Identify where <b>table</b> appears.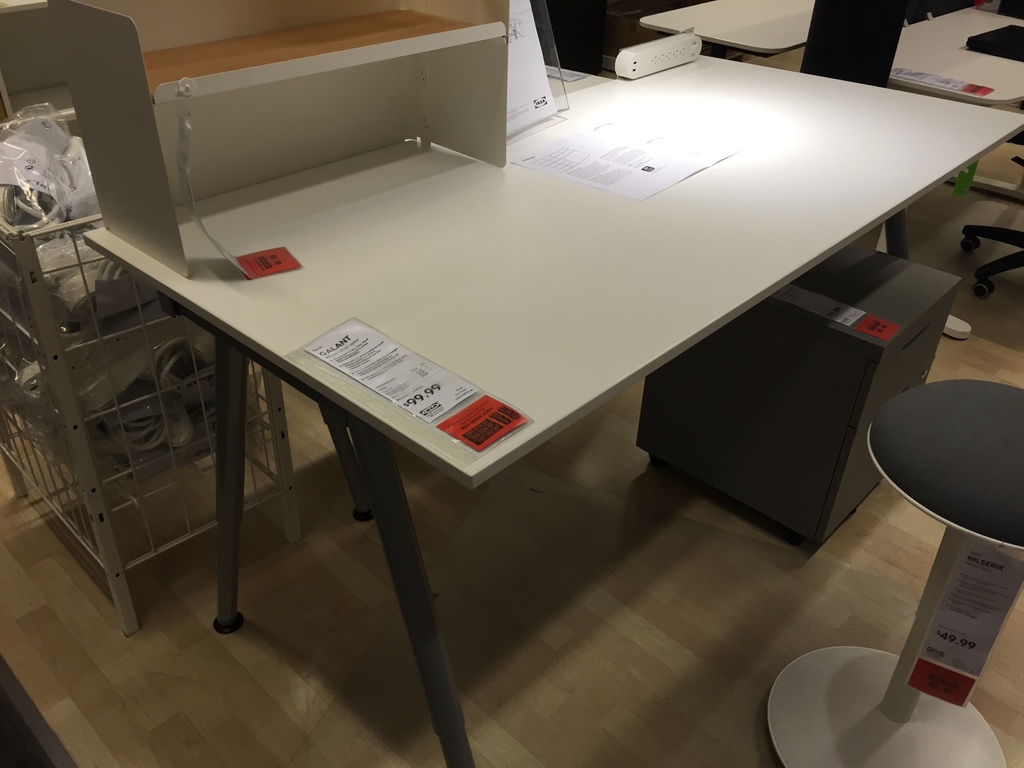
Appears at left=76, top=47, right=1023, bottom=767.
